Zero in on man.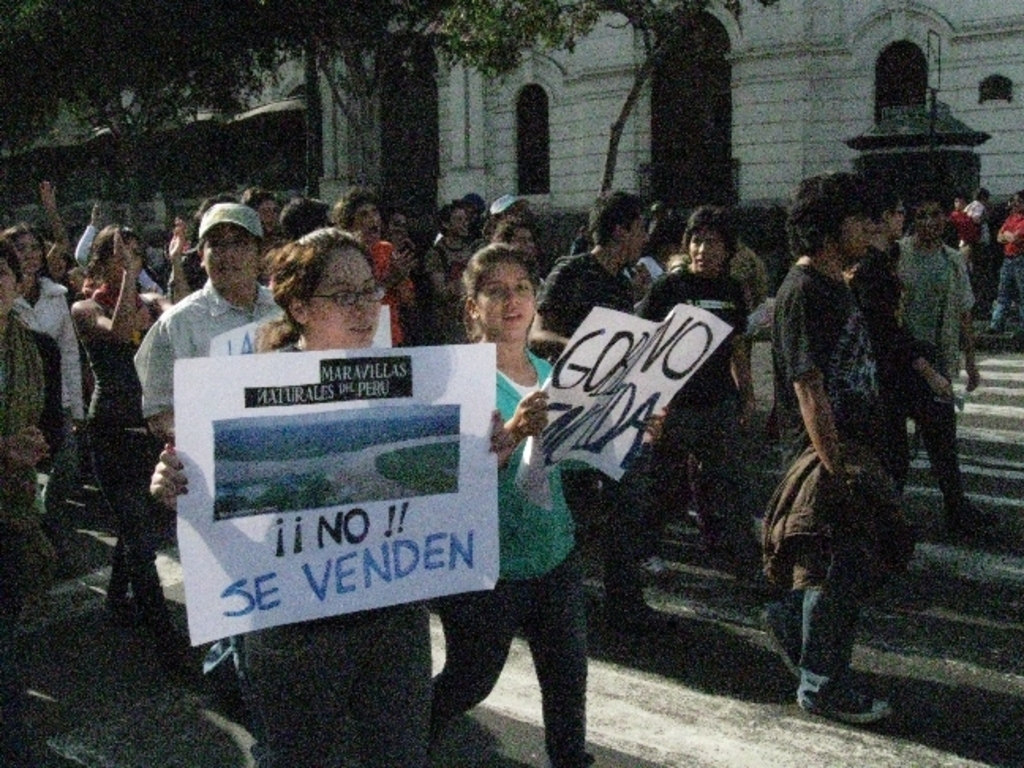
Zeroed in: 762 169 915 724.
